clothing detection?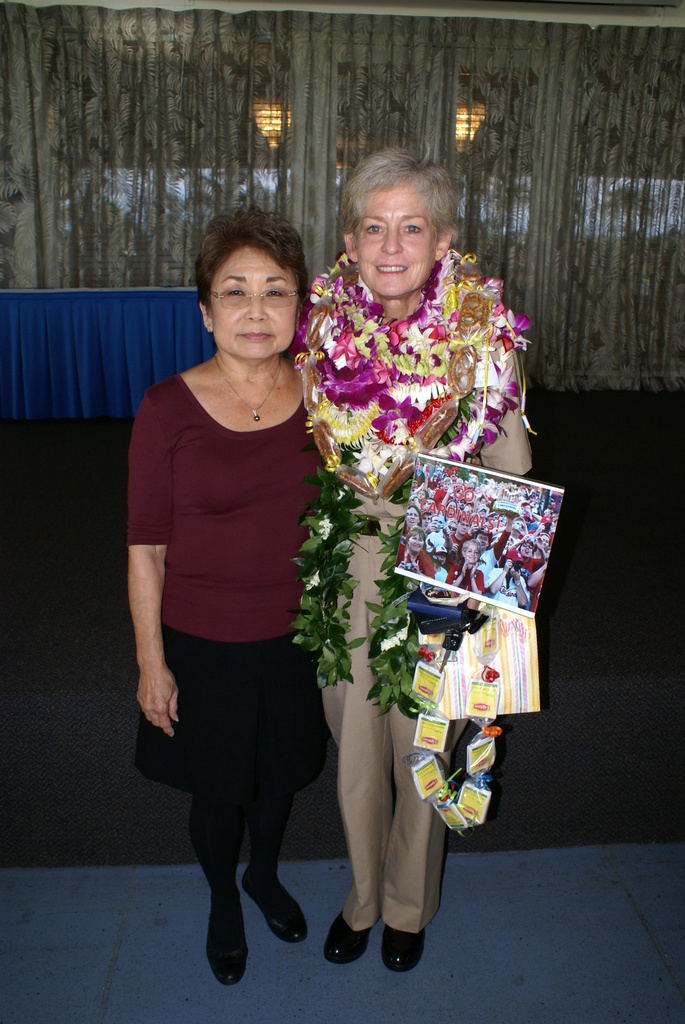
bbox=[131, 360, 323, 862]
